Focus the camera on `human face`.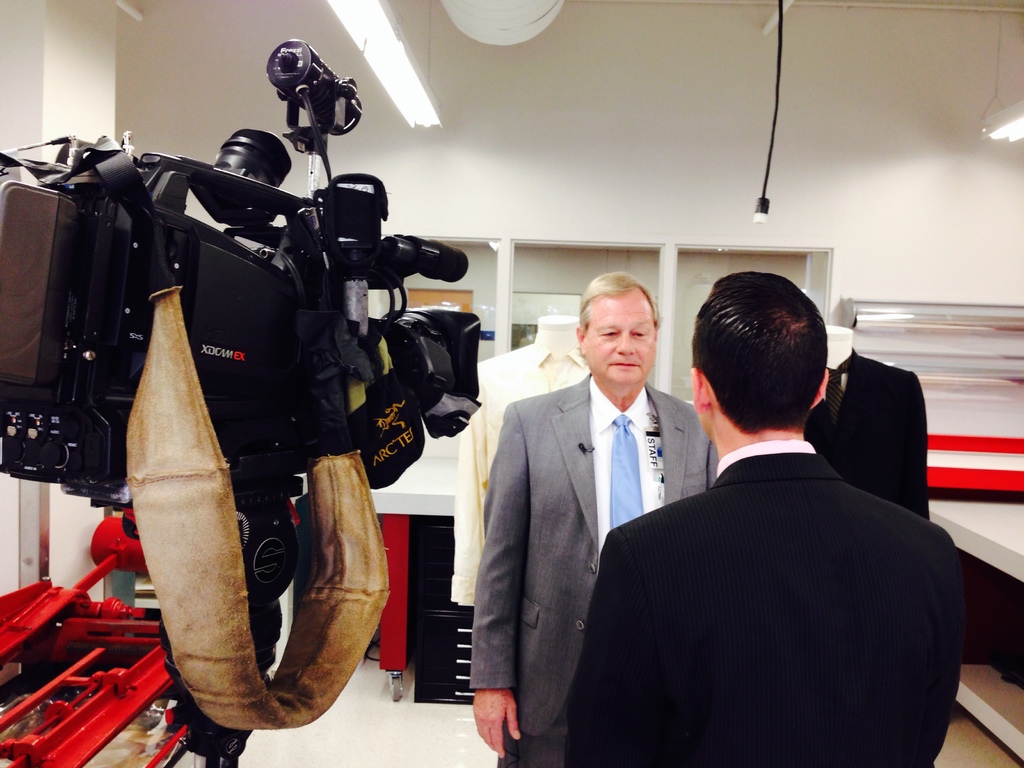
Focus region: 588, 291, 652, 395.
